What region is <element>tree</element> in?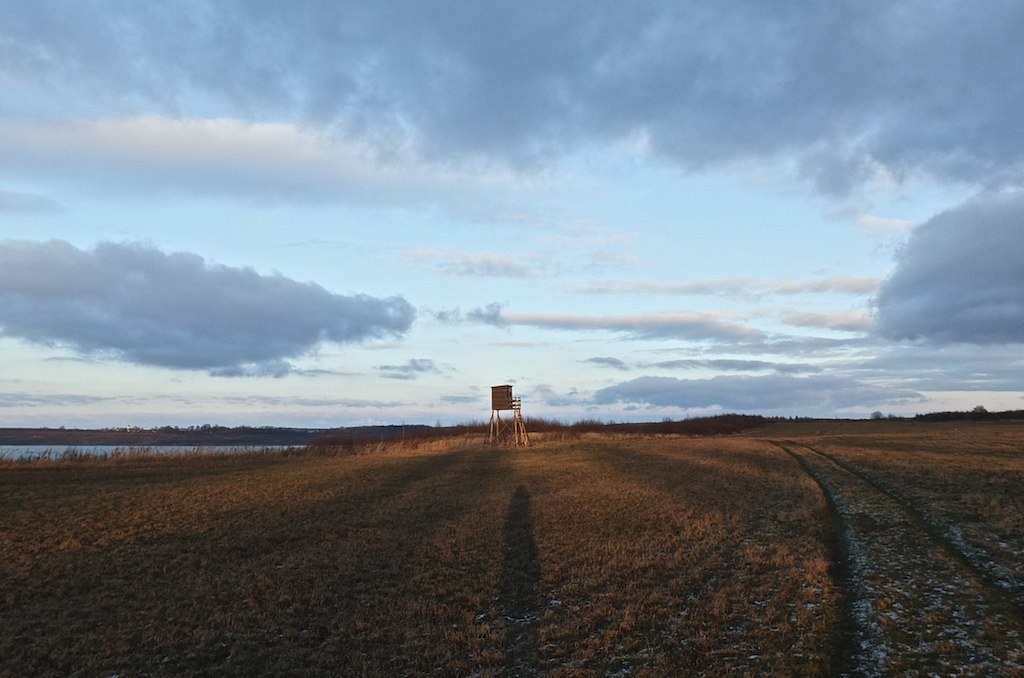
box(973, 402, 993, 418).
